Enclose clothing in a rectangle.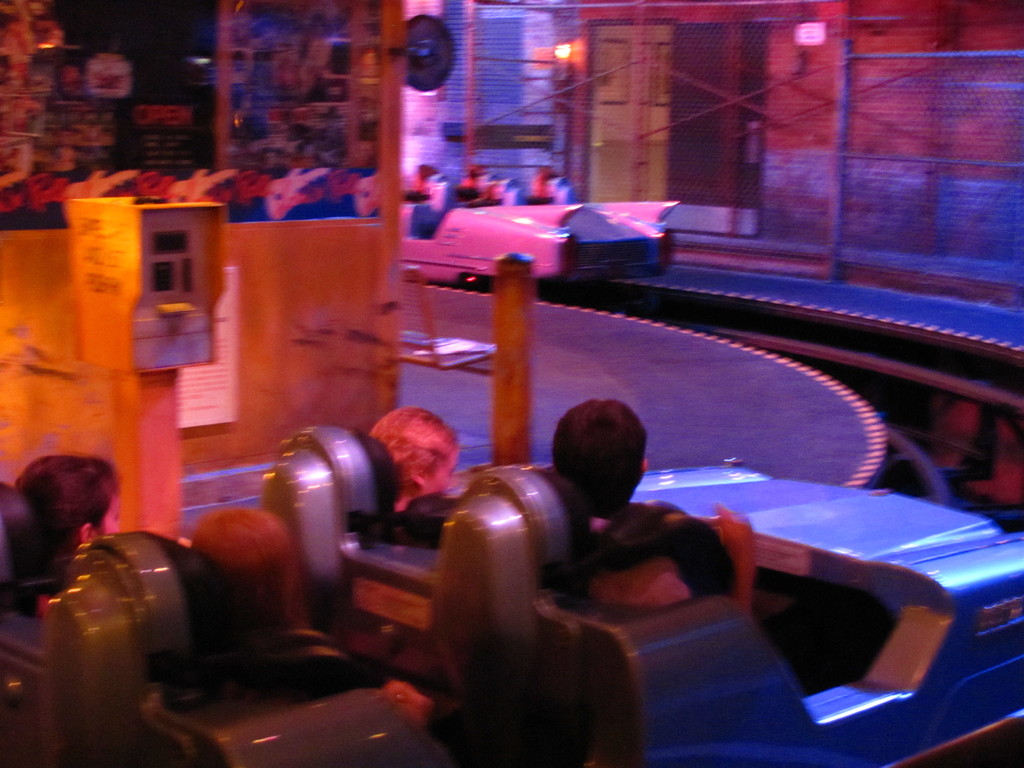
bbox=[221, 617, 399, 705].
